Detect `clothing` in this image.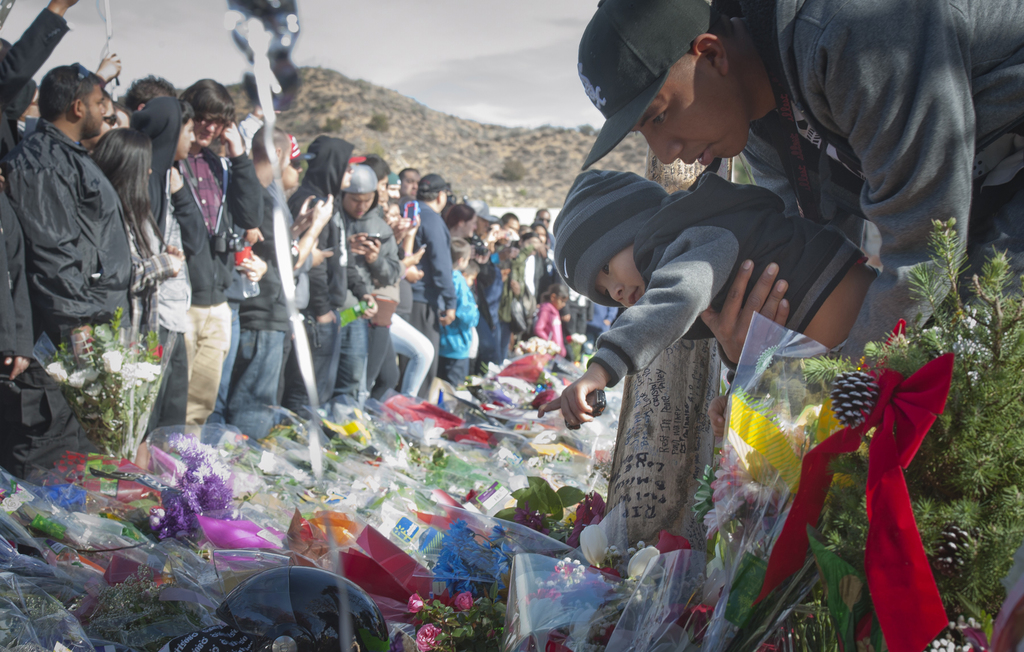
Detection: BBox(515, 250, 552, 340).
